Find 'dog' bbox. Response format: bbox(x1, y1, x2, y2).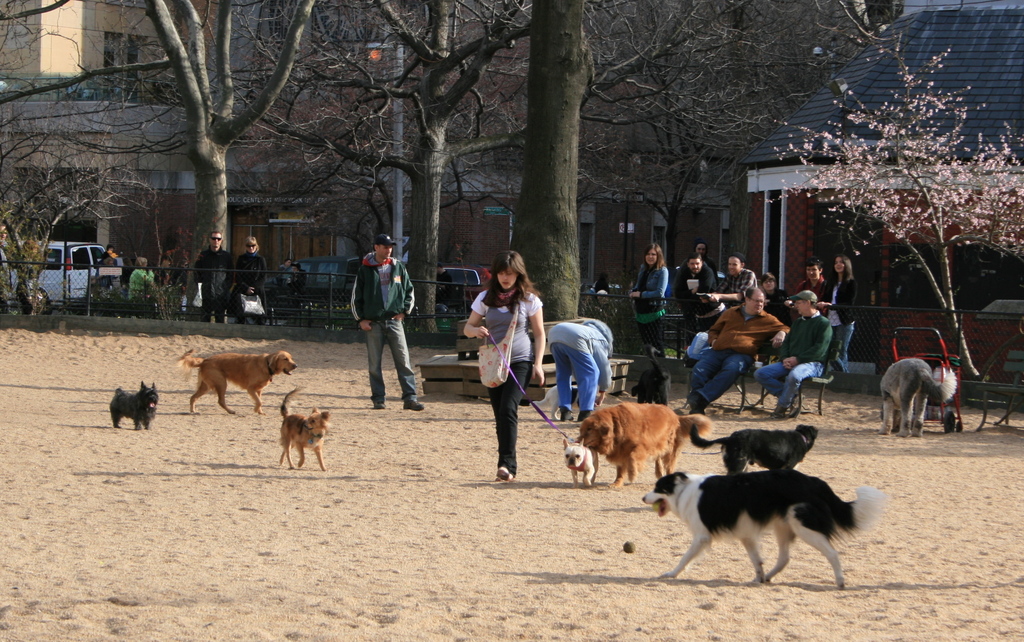
bbox(863, 358, 960, 437).
